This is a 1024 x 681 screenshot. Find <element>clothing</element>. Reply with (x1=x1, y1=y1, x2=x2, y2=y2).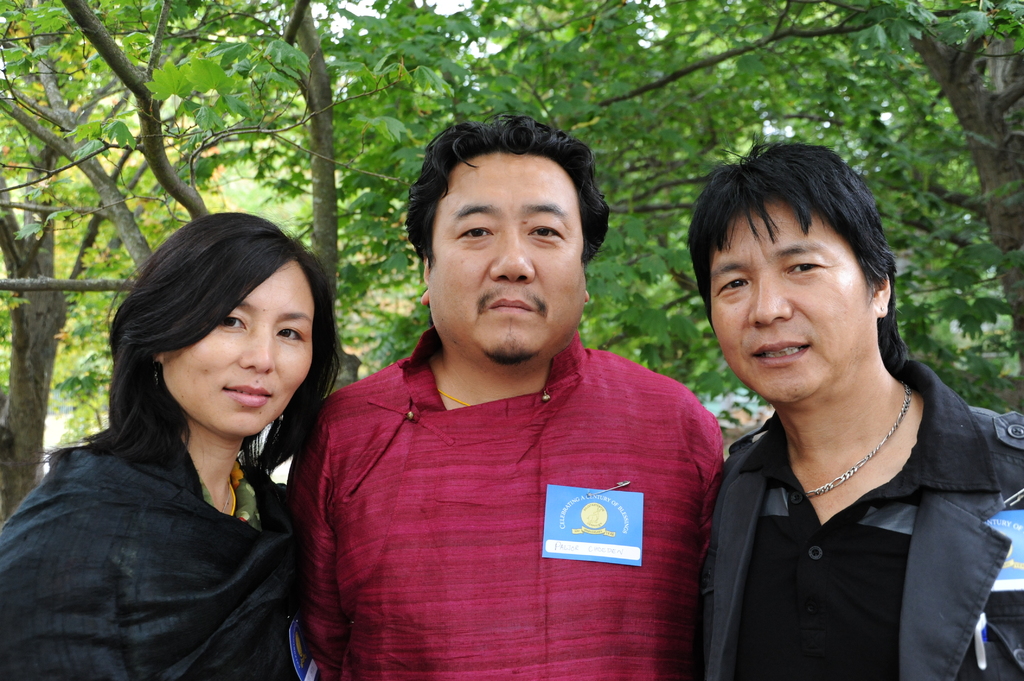
(x1=700, y1=360, x2=1023, y2=680).
